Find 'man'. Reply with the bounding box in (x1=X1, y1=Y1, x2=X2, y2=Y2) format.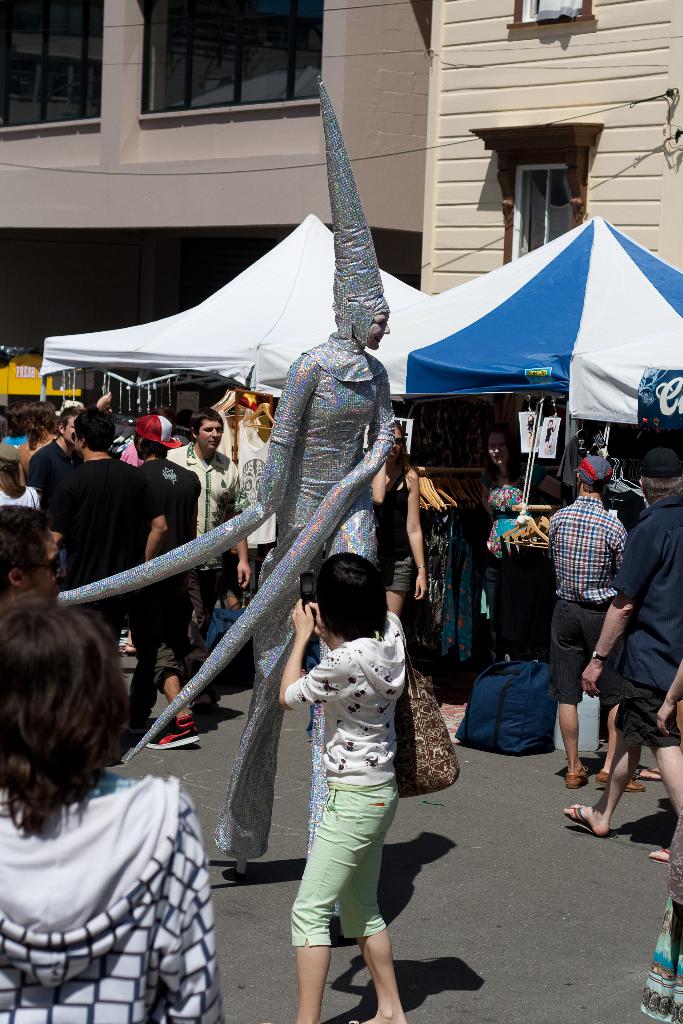
(x1=113, y1=416, x2=199, y2=750).
